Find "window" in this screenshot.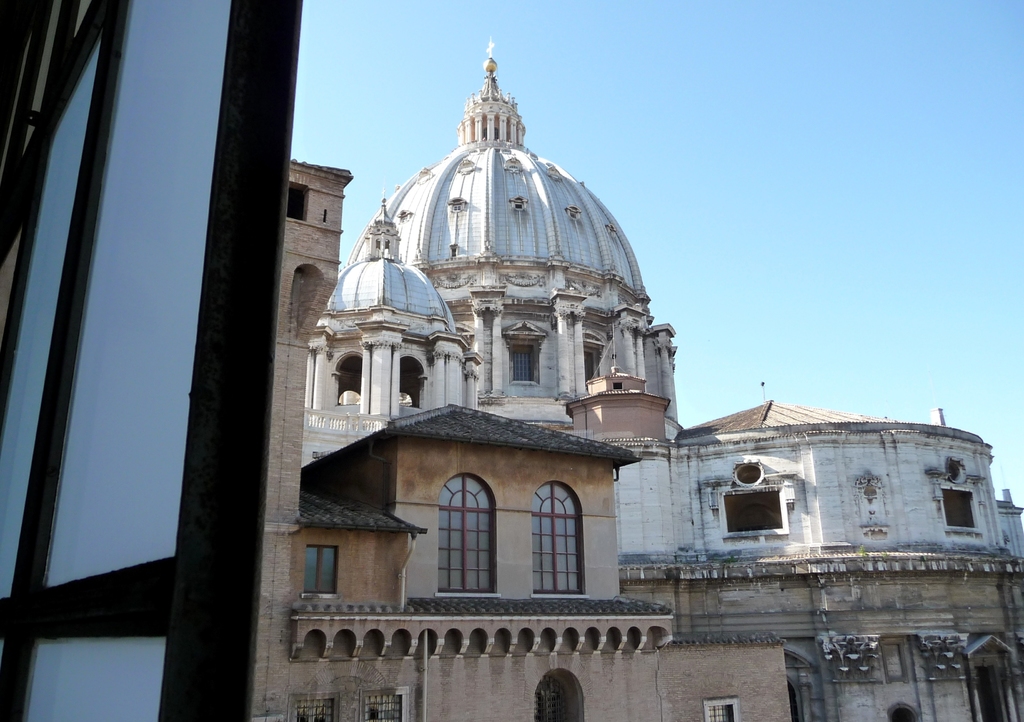
The bounding box for "window" is [514, 337, 536, 383].
